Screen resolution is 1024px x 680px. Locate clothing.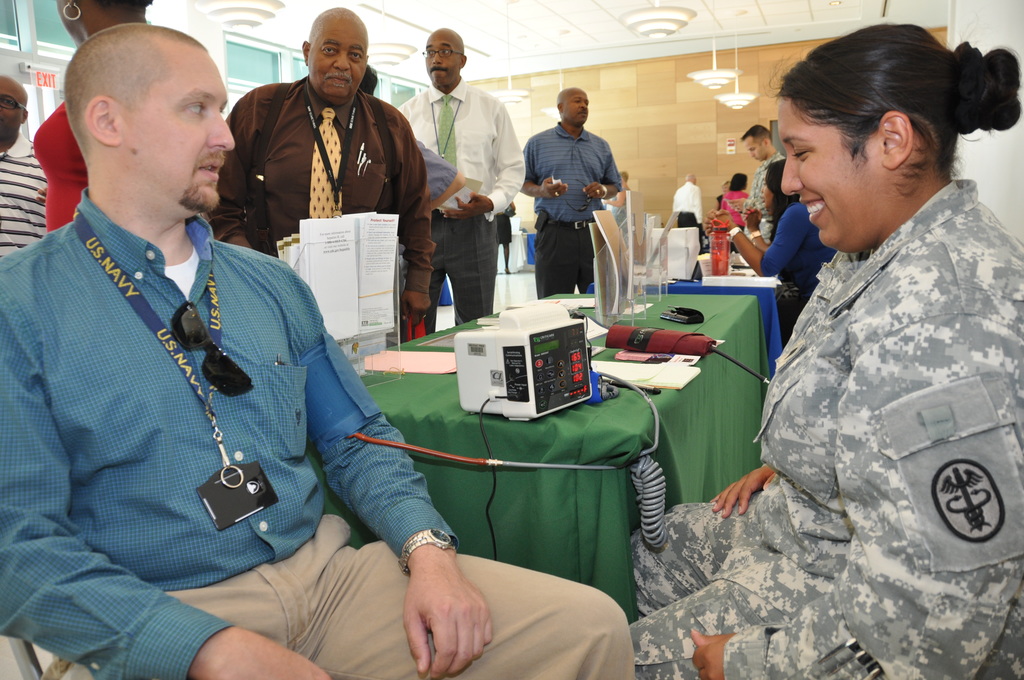
box=[529, 101, 633, 298].
